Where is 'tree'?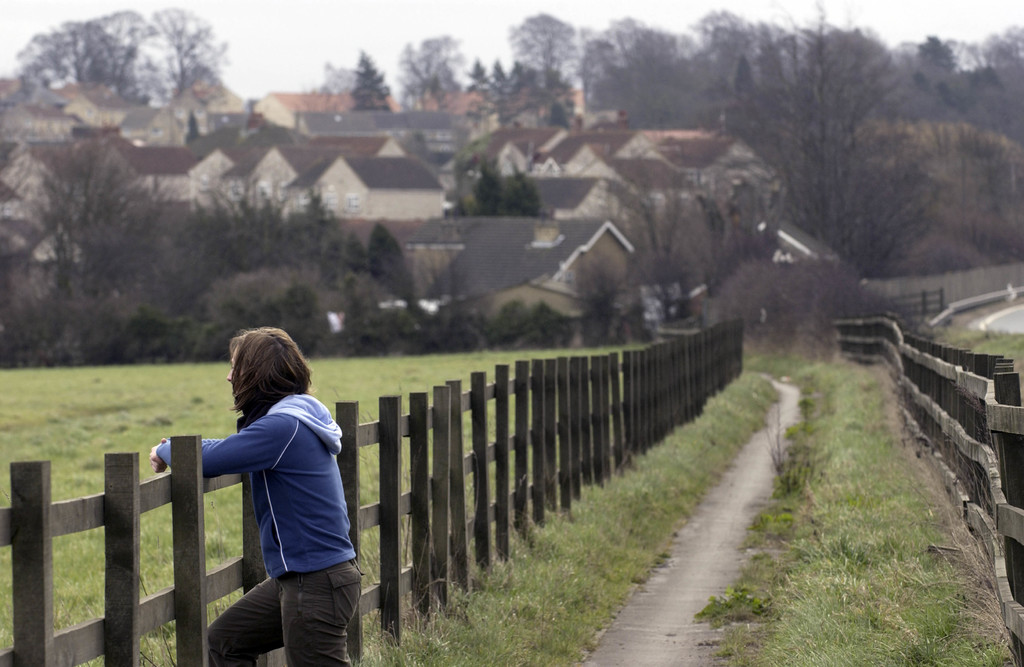
BBox(717, 260, 913, 360).
